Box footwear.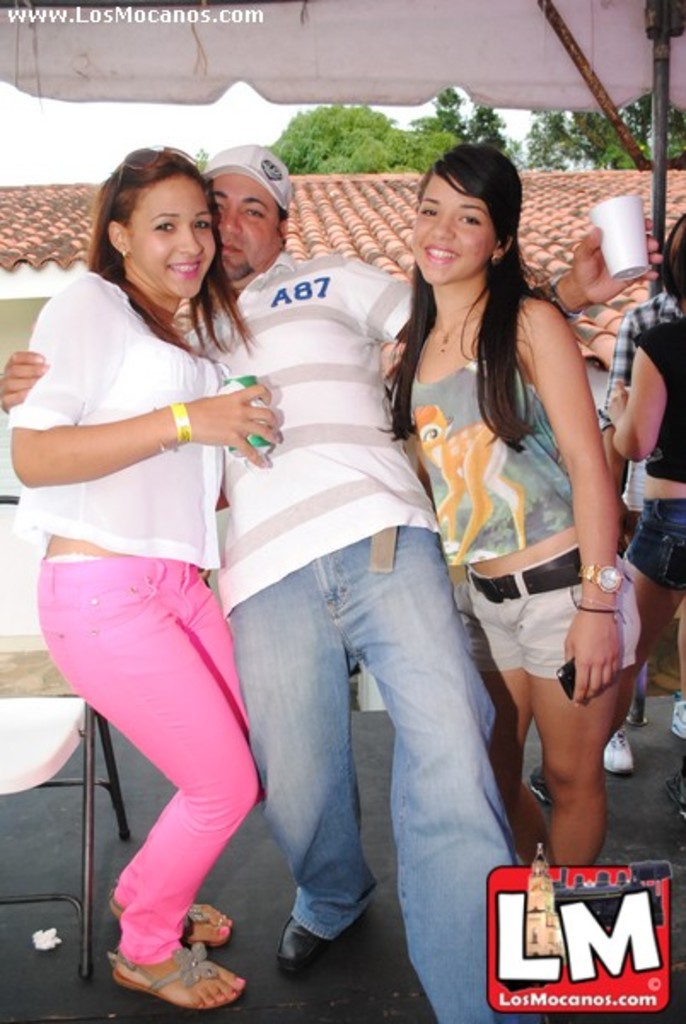
region(106, 930, 241, 1007).
